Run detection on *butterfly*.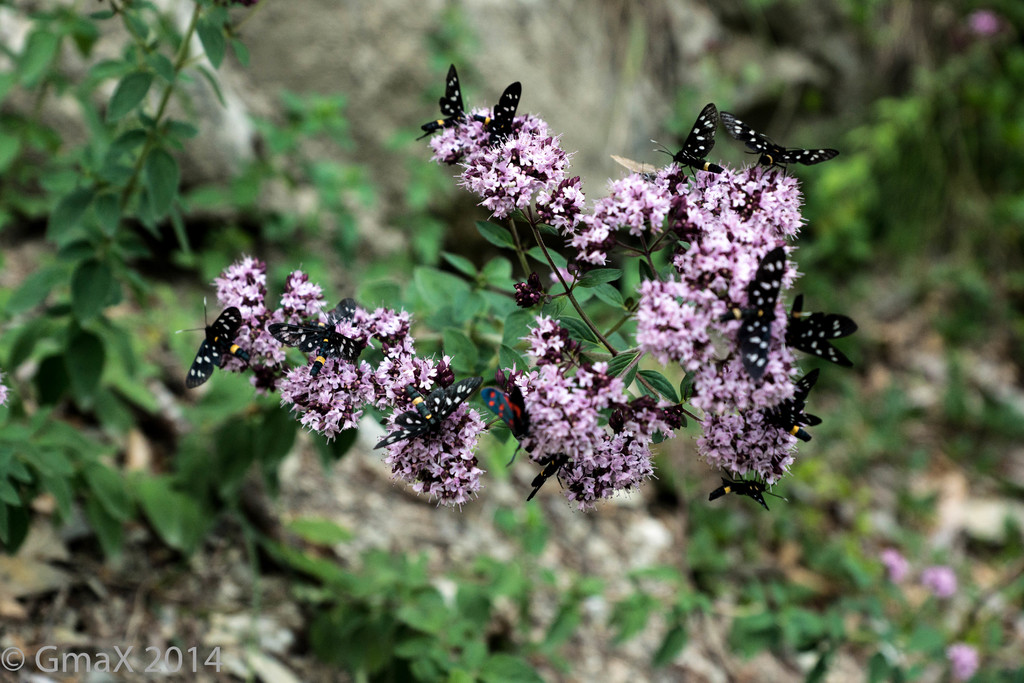
Result: [left=790, top=284, right=860, bottom=384].
